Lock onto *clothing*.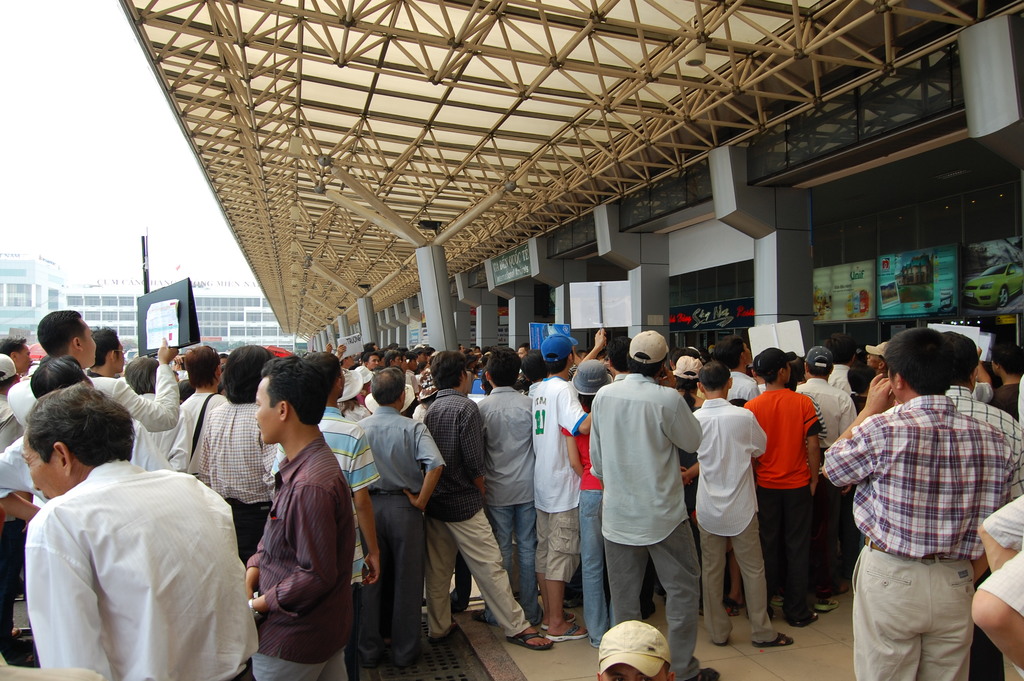
Locked: {"x1": 754, "y1": 485, "x2": 815, "y2": 625}.
